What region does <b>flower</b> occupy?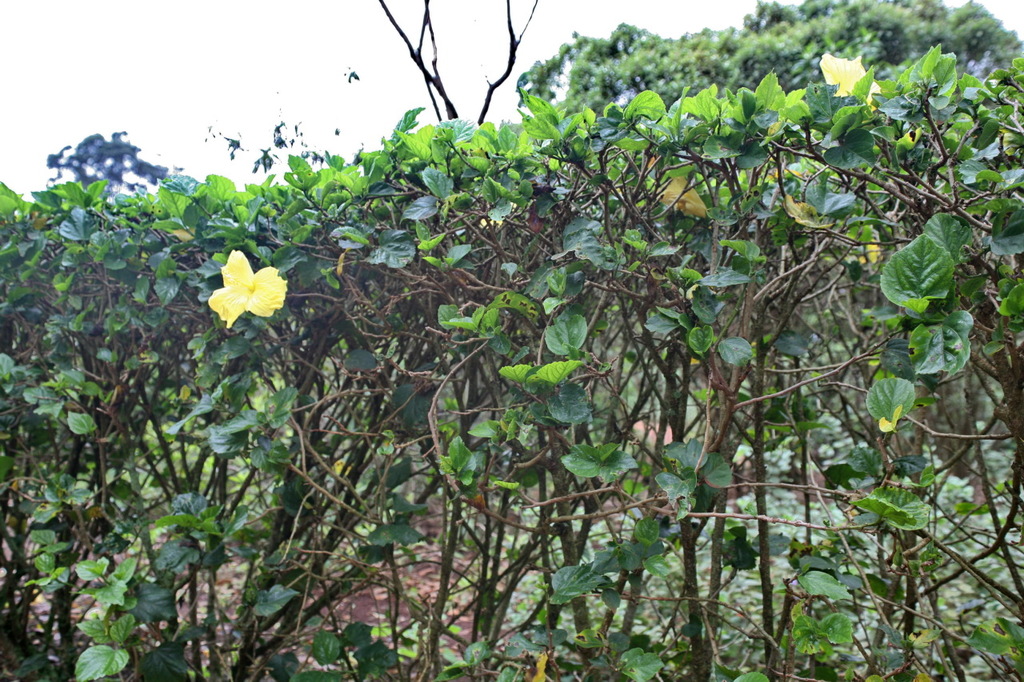
(200, 243, 287, 325).
